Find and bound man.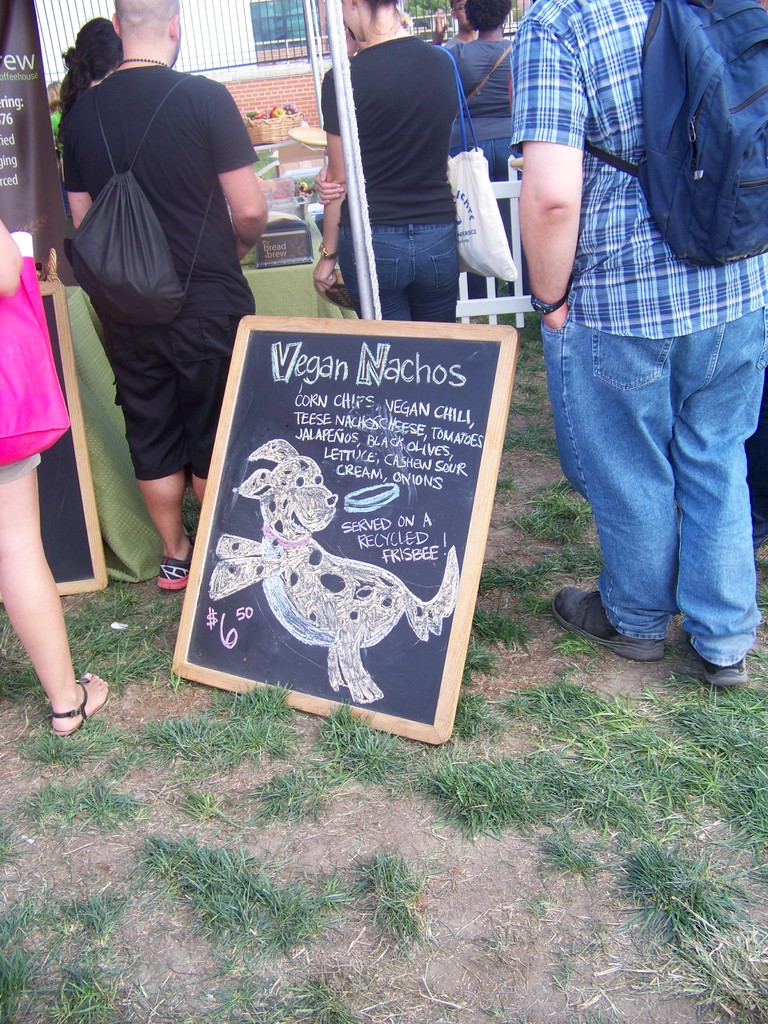
Bound: l=61, t=0, r=272, b=598.
